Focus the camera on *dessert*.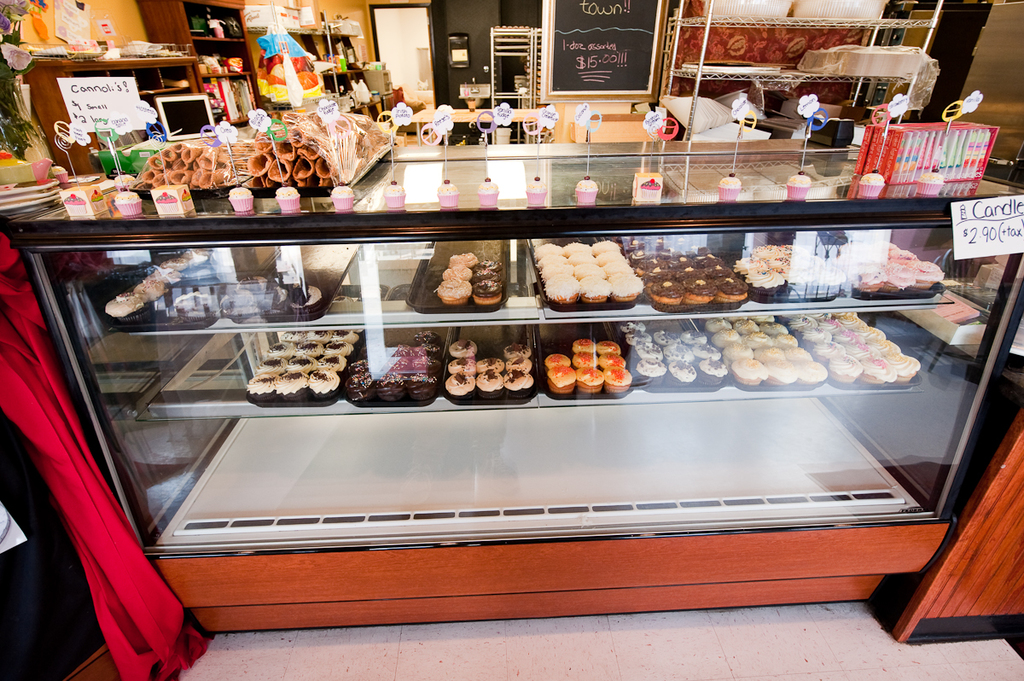
Focus region: (x1=273, y1=185, x2=297, y2=208).
